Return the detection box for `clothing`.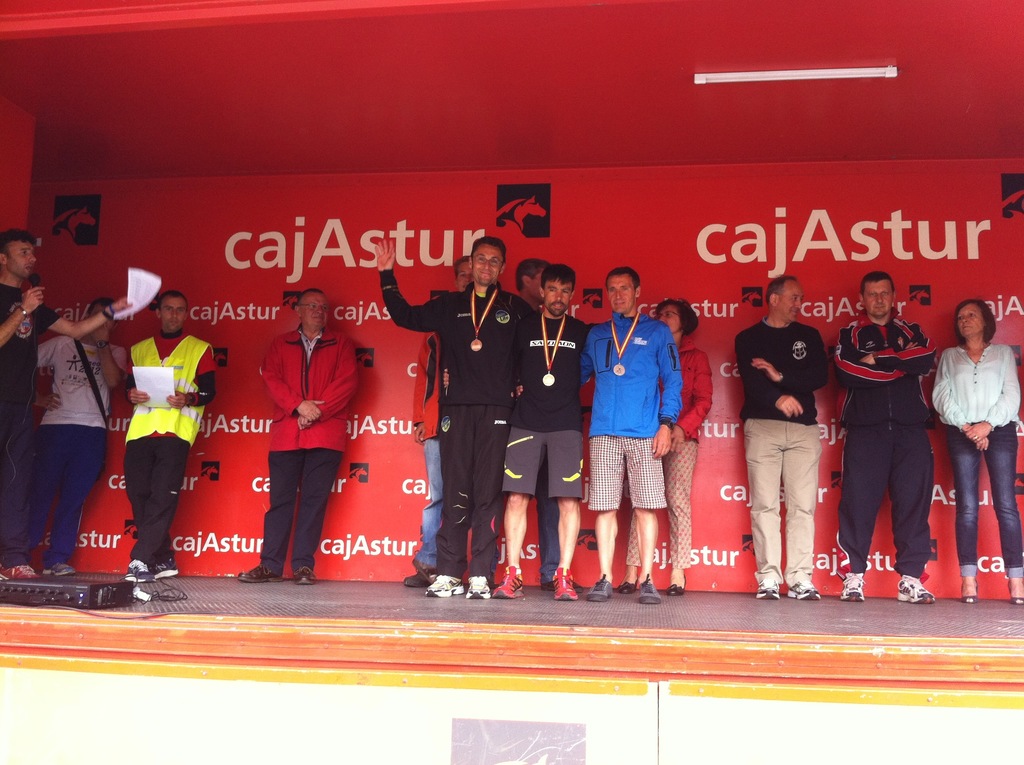
<bbox>932, 342, 1023, 584</bbox>.
